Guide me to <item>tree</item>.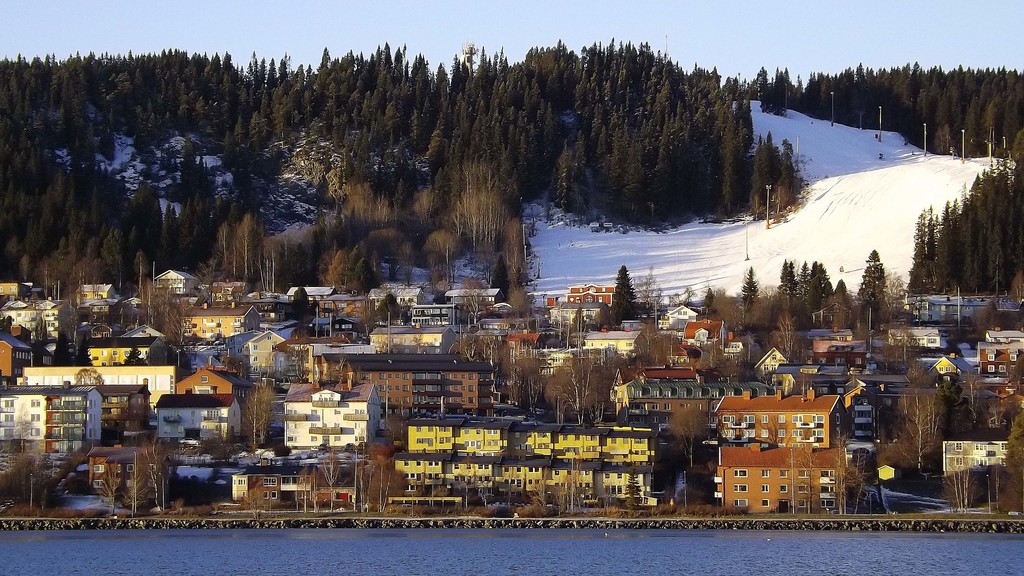
Guidance: {"left": 292, "top": 289, "right": 309, "bottom": 337}.
